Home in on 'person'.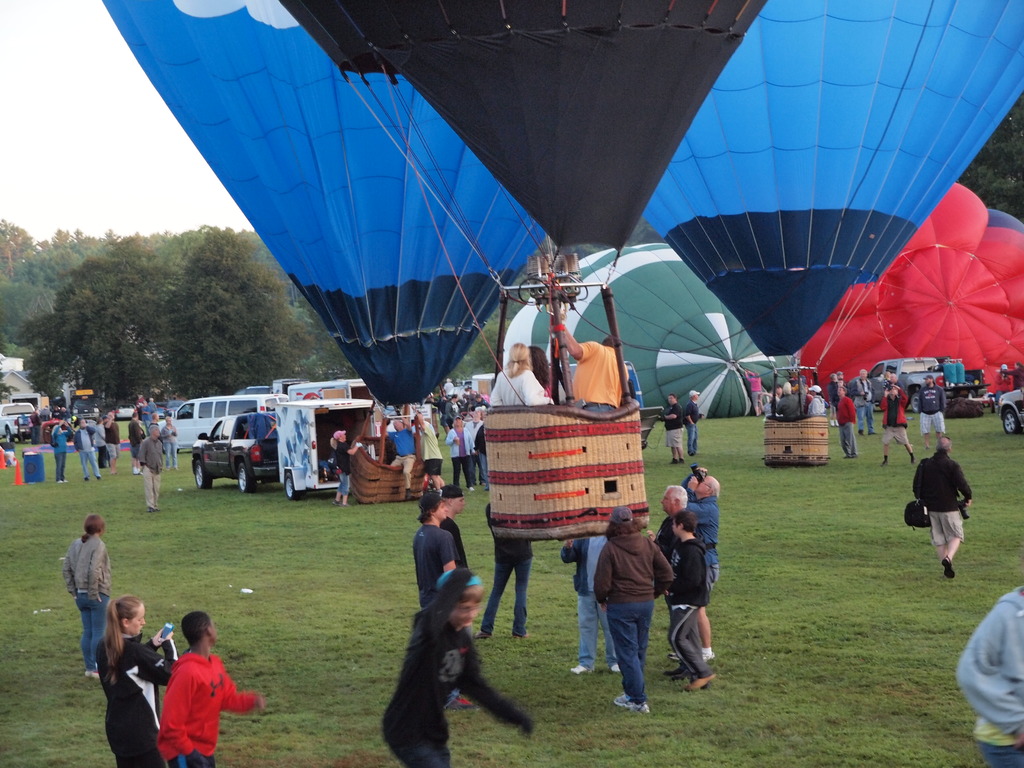
Homed in at (left=804, top=385, right=824, bottom=413).
